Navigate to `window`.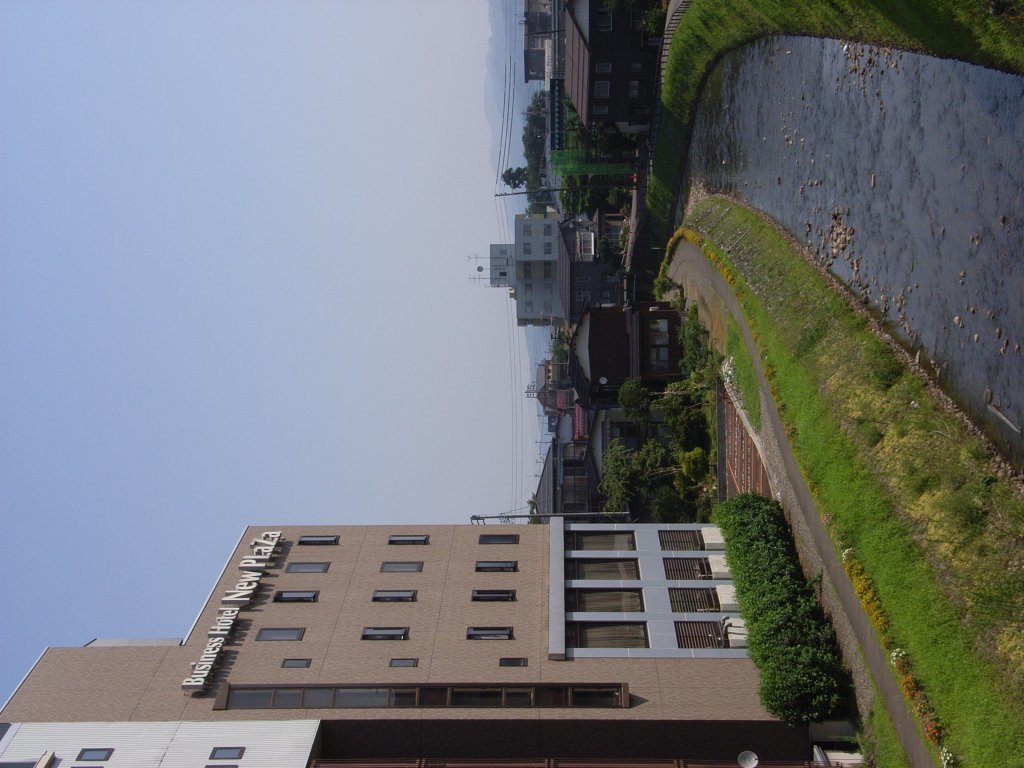
Navigation target: 84 744 112 762.
